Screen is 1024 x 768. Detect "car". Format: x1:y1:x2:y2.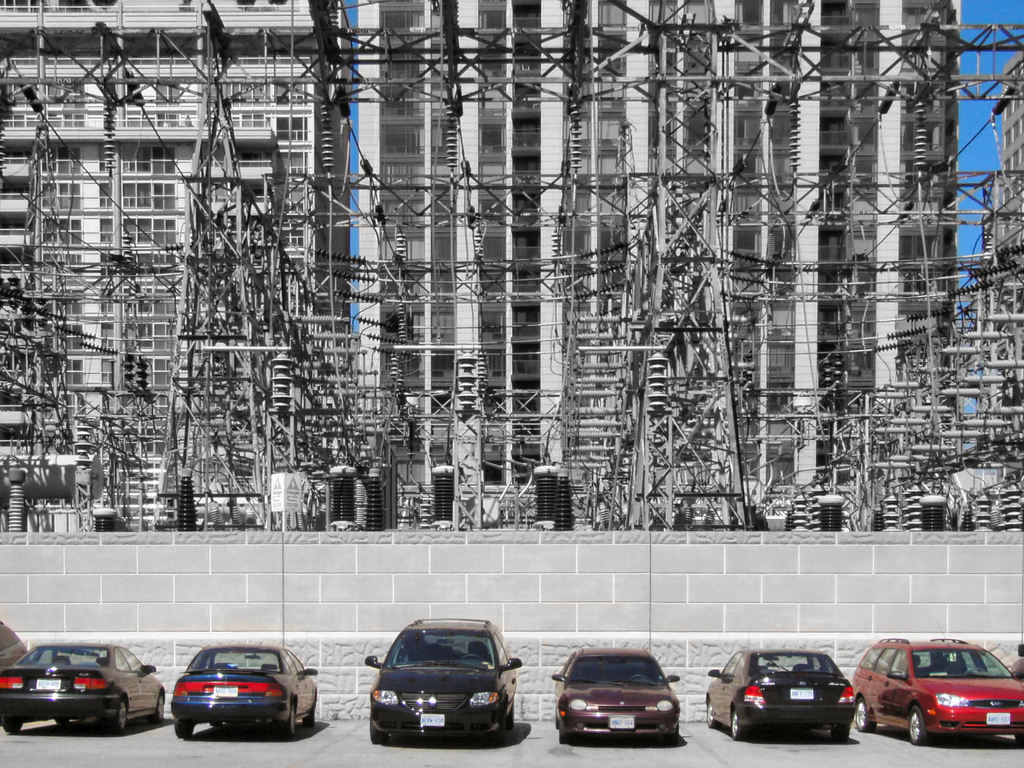
708:648:857:735.
